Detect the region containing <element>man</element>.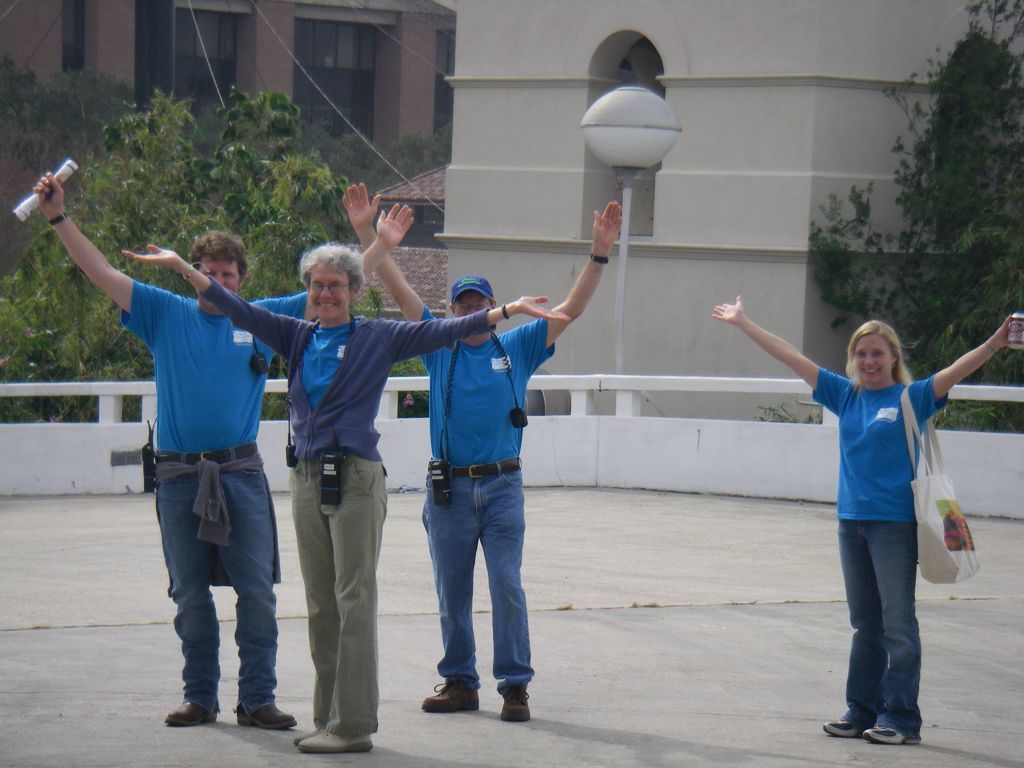
bbox=(26, 161, 421, 730).
